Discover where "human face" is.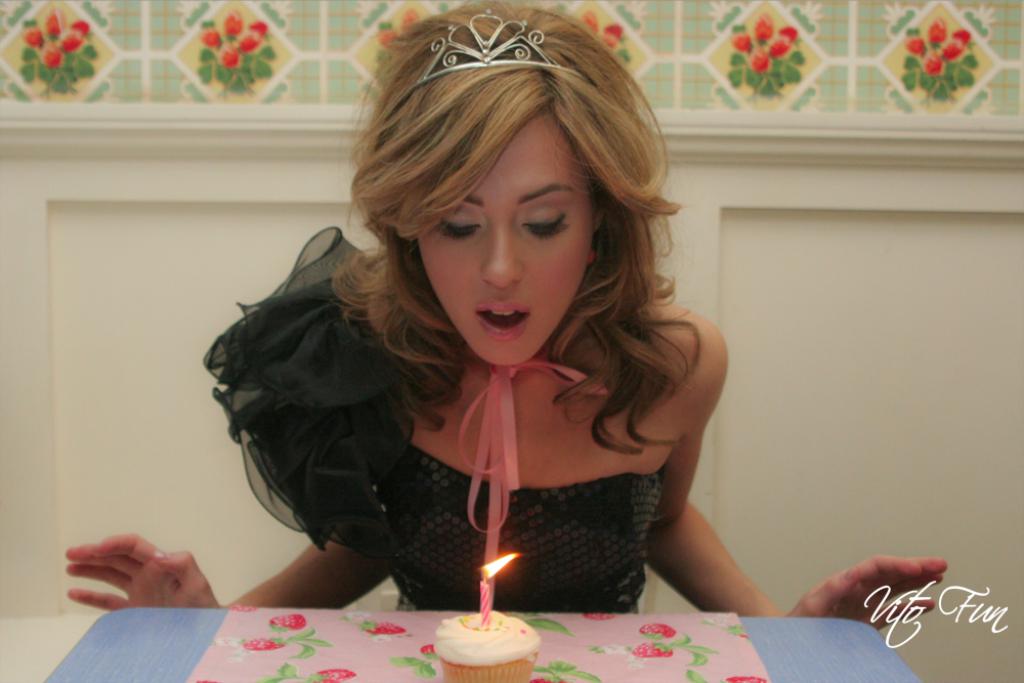
Discovered at (416, 123, 600, 367).
